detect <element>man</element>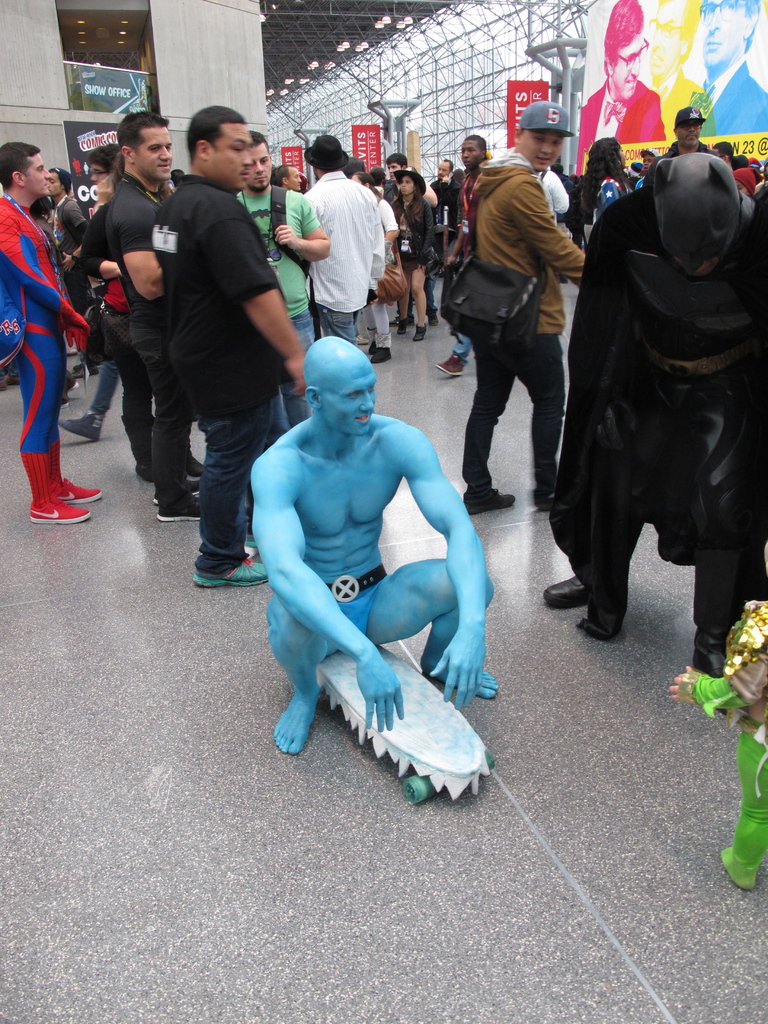
684 0 767 141
